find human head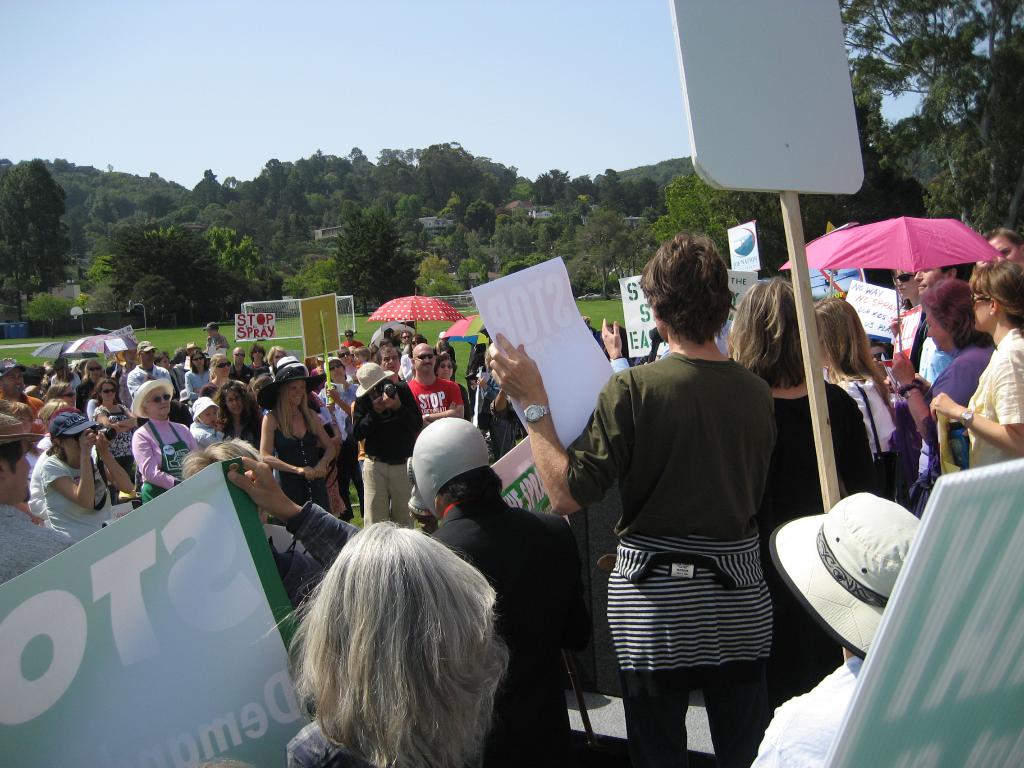
927, 278, 968, 351
